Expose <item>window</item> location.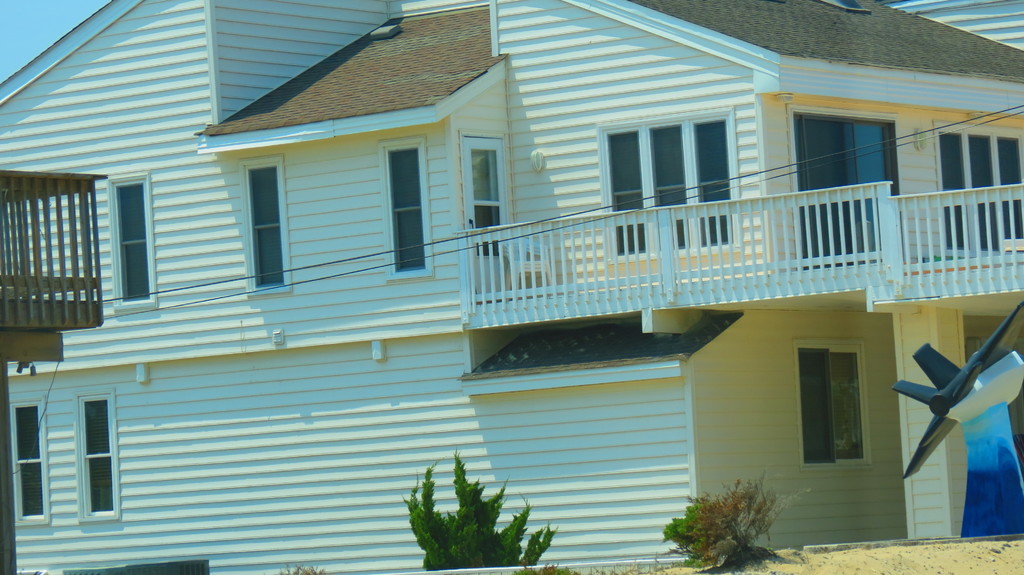
Exposed at detection(598, 115, 742, 265).
